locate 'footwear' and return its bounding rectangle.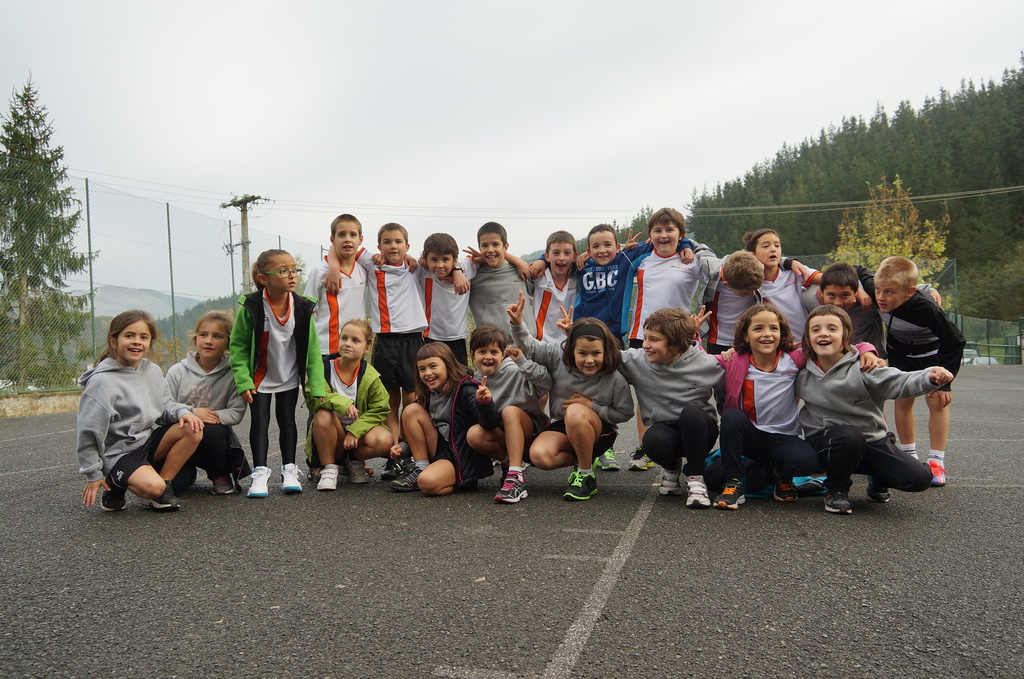
660, 468, 683, 499.
